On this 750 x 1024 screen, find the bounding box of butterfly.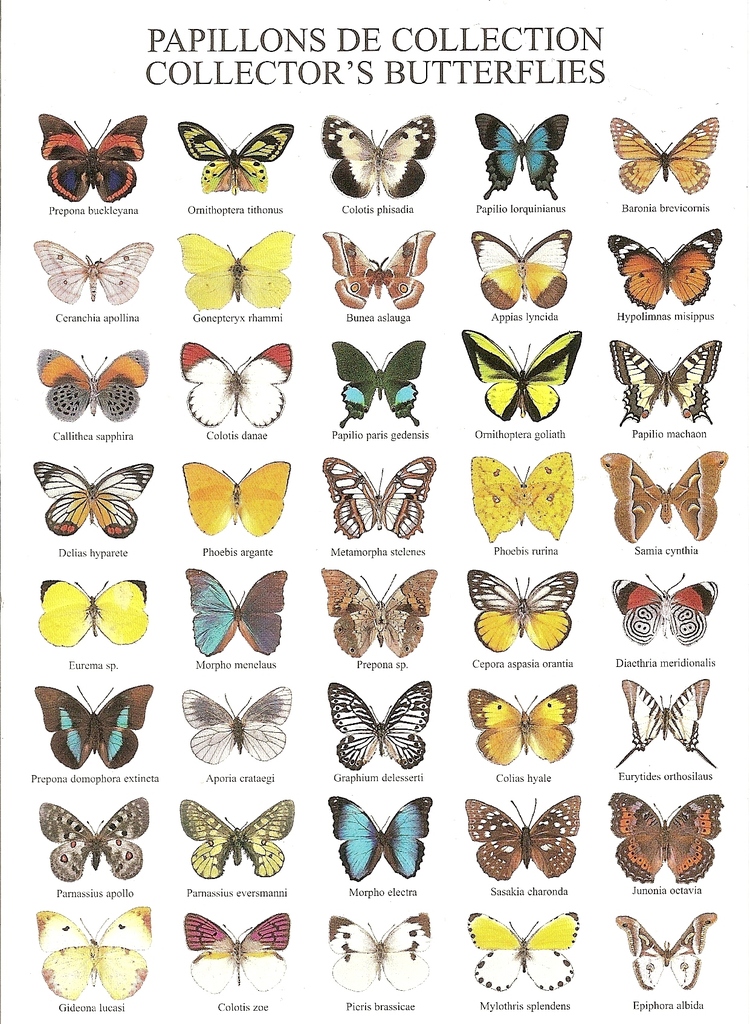
Bounding box: left=331, top=904, right=440, bottom=996.
